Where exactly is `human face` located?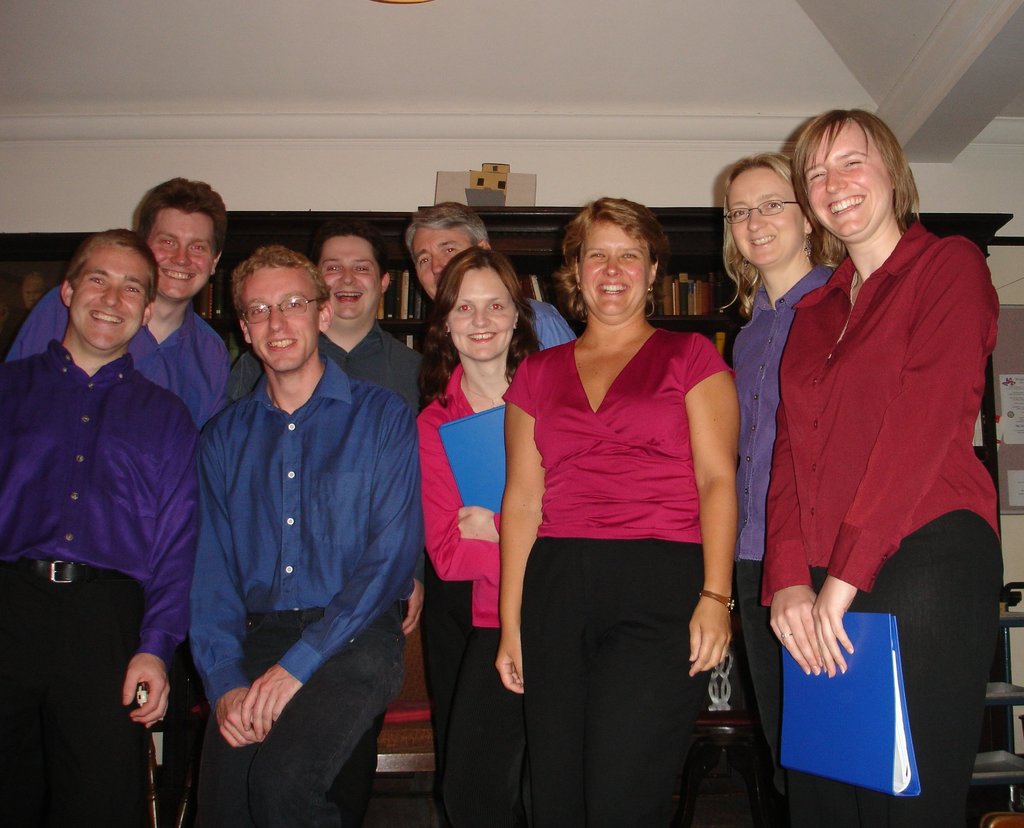
Its bounding box is 580,220,651,315.
